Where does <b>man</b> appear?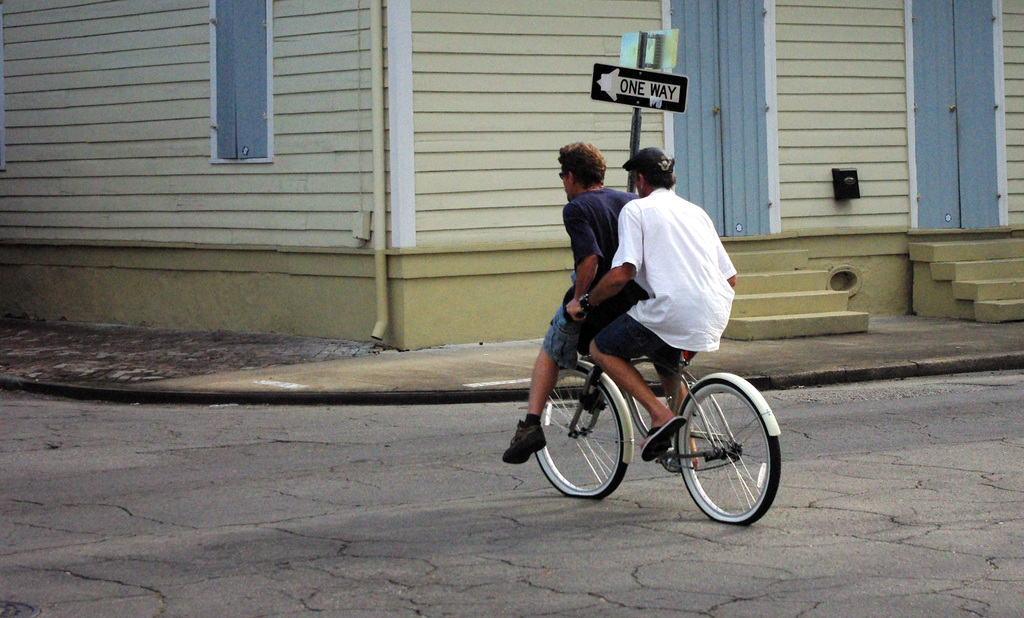
Appears at {"x1": 504, "y1": 139, "x2": 651, "y2": 464}.
